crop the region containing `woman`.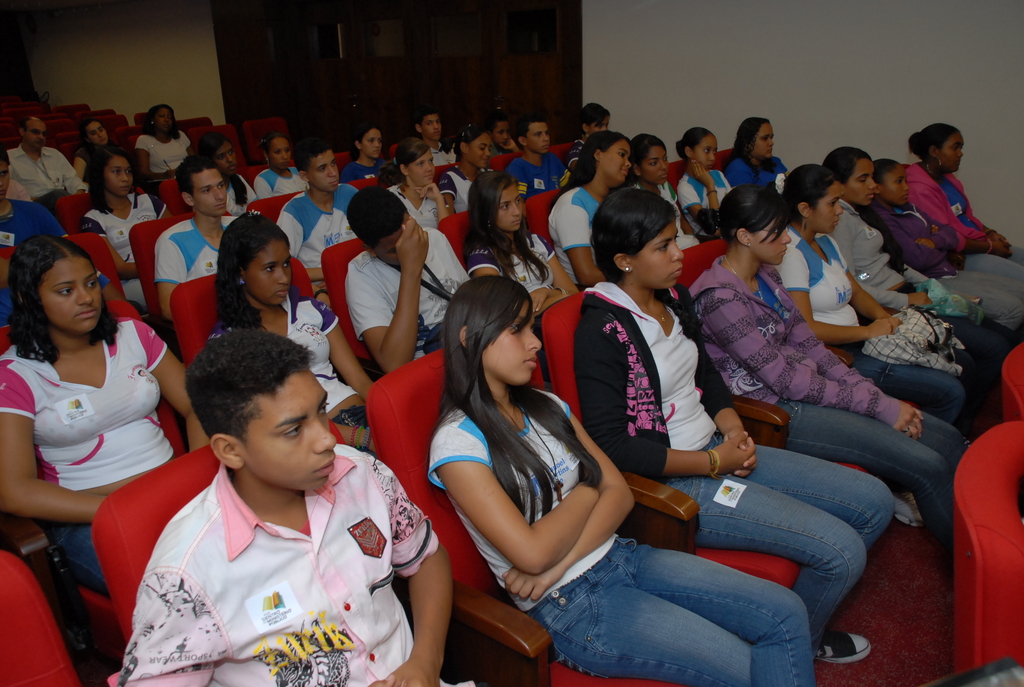
Crop region: bbox(417, 269, 819, 686).
